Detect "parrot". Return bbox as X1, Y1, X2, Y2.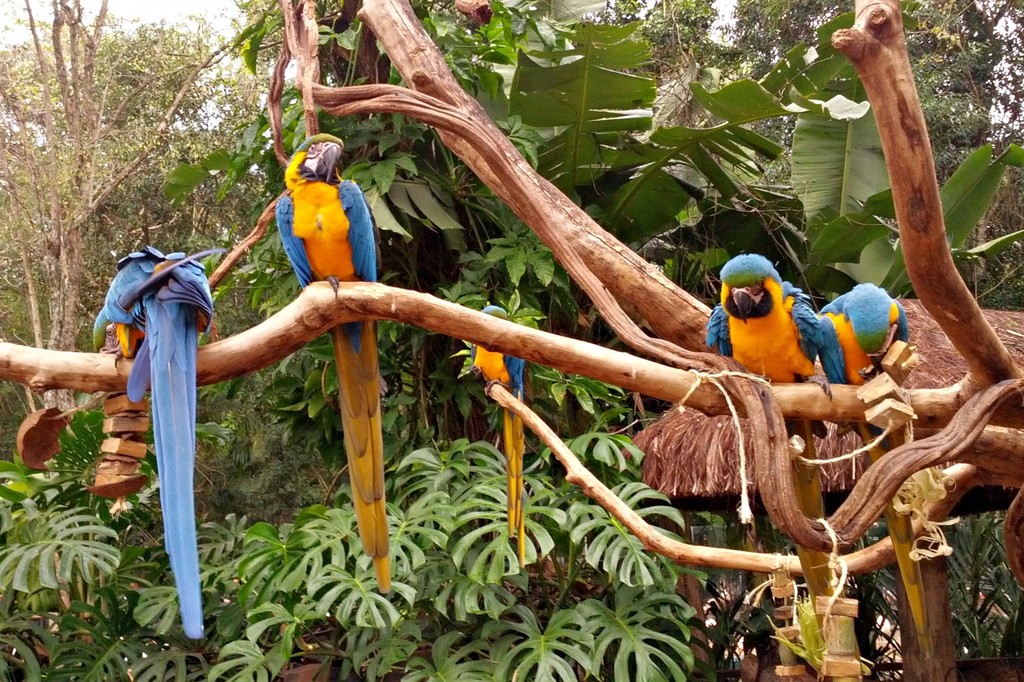
470, 306, 521, 567.
